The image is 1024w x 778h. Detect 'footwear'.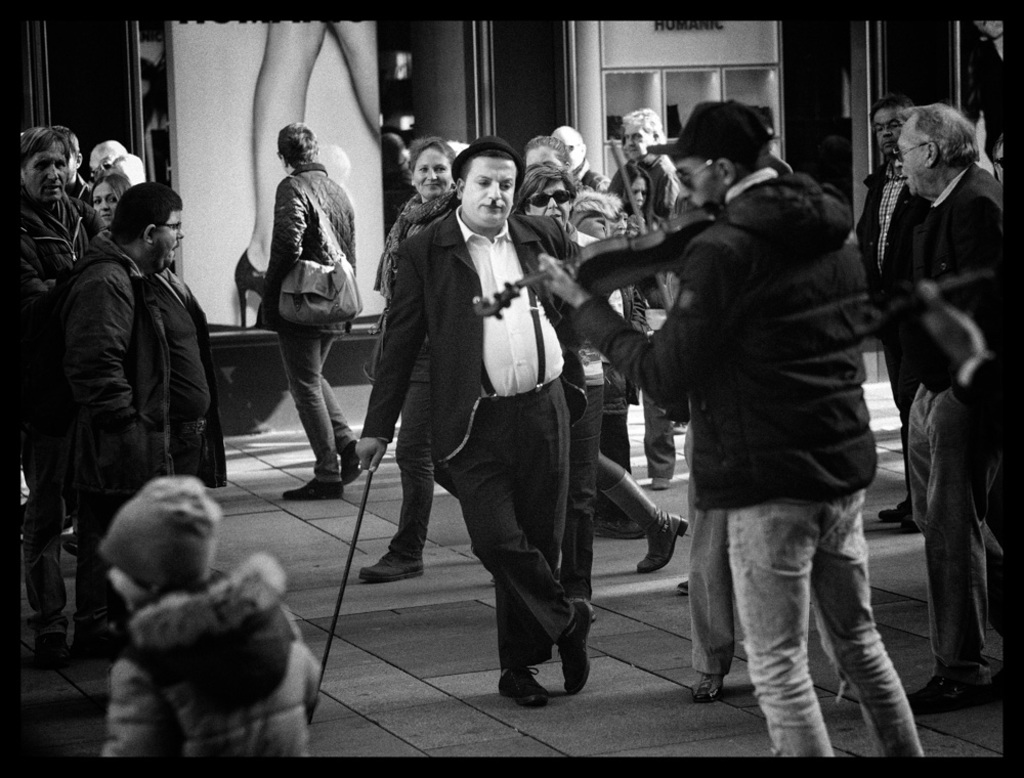
Detection: <box>694,673,723,703</box>.
